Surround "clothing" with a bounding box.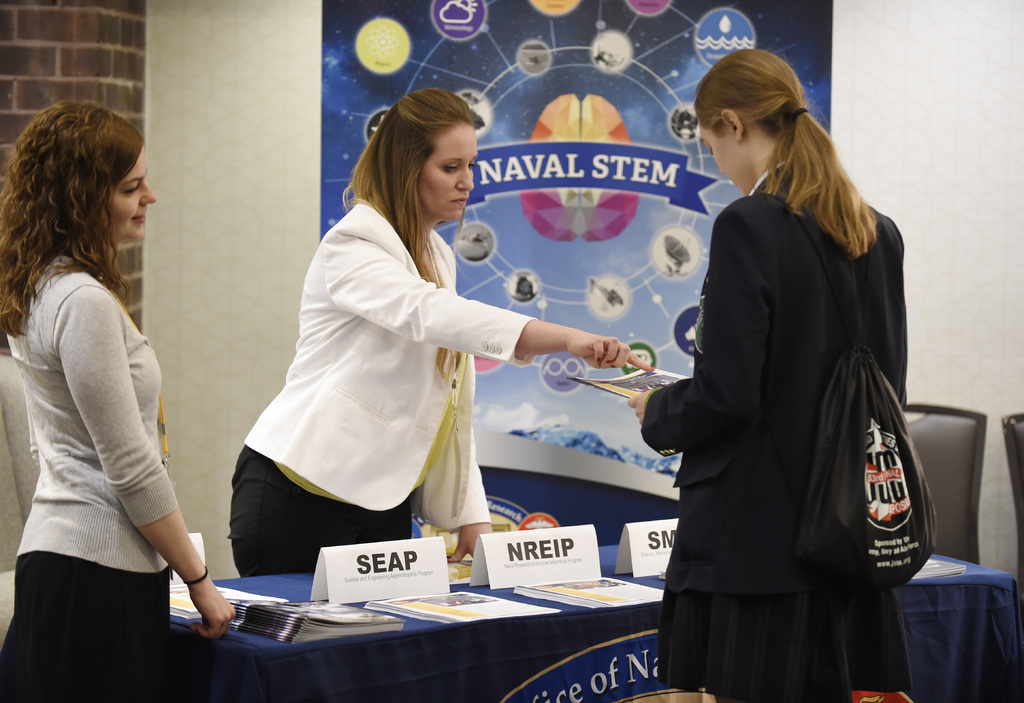
246 175 577 566.
